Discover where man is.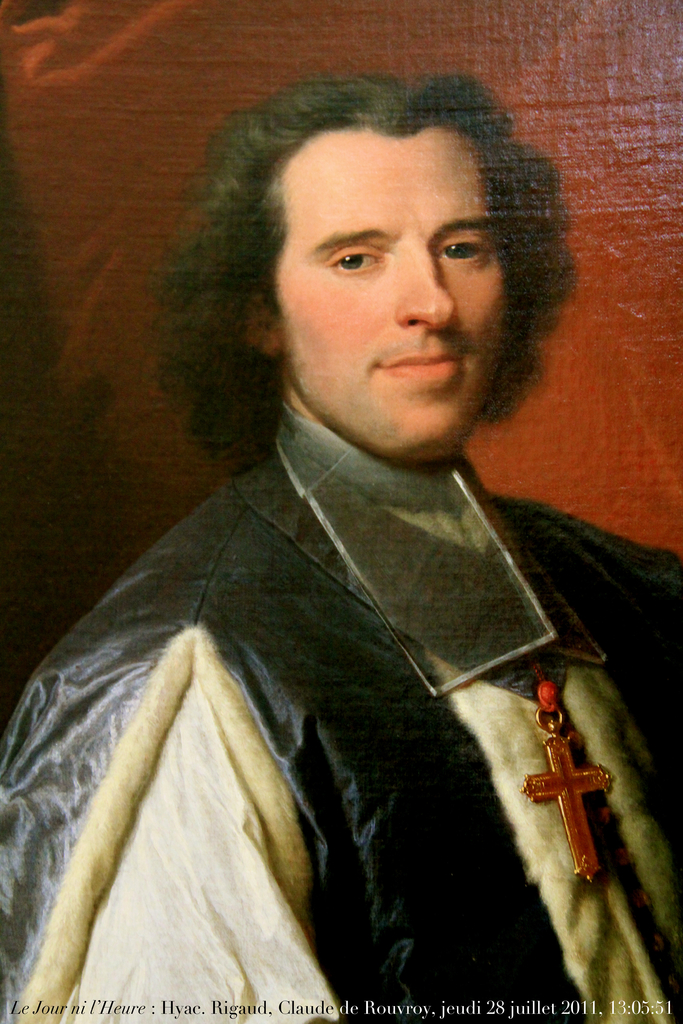
Discovered at (19,79,660,971).
